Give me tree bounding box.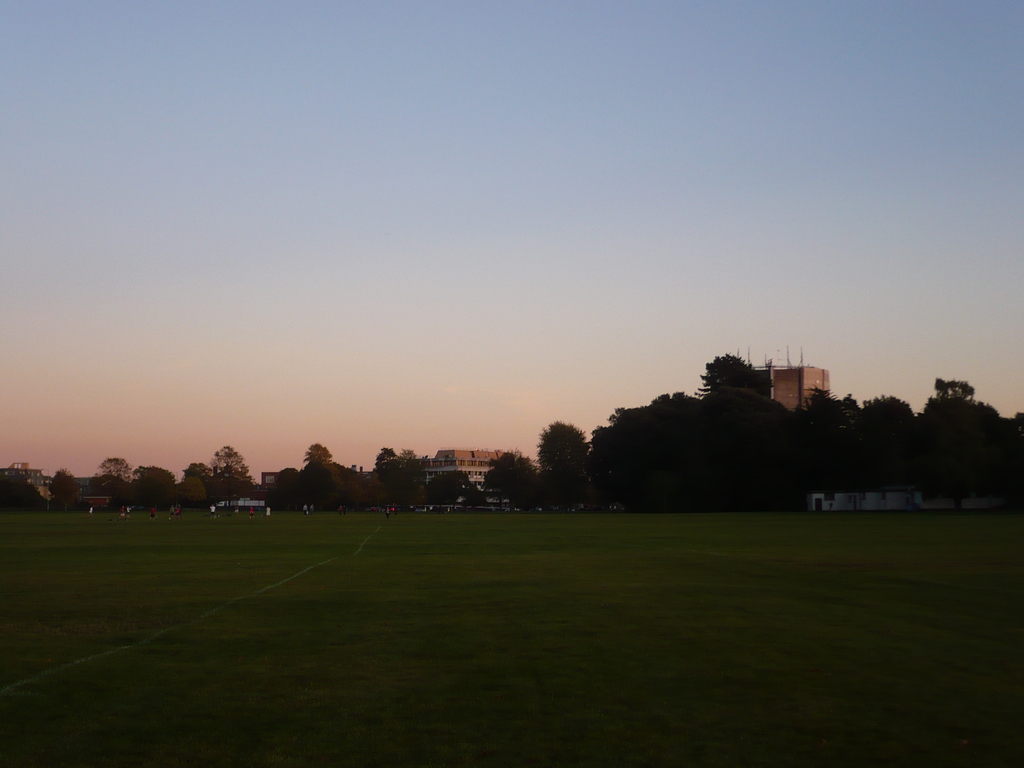
477:450:545:512.
